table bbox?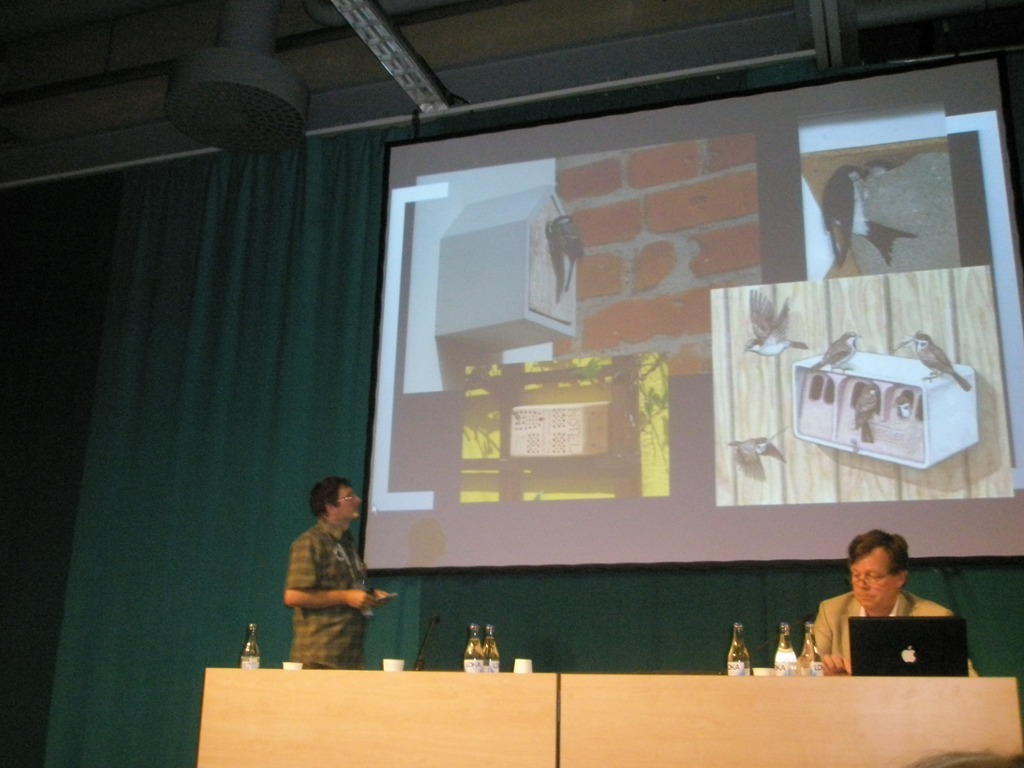
x1=195 y1=669 x2=556 y2=767
